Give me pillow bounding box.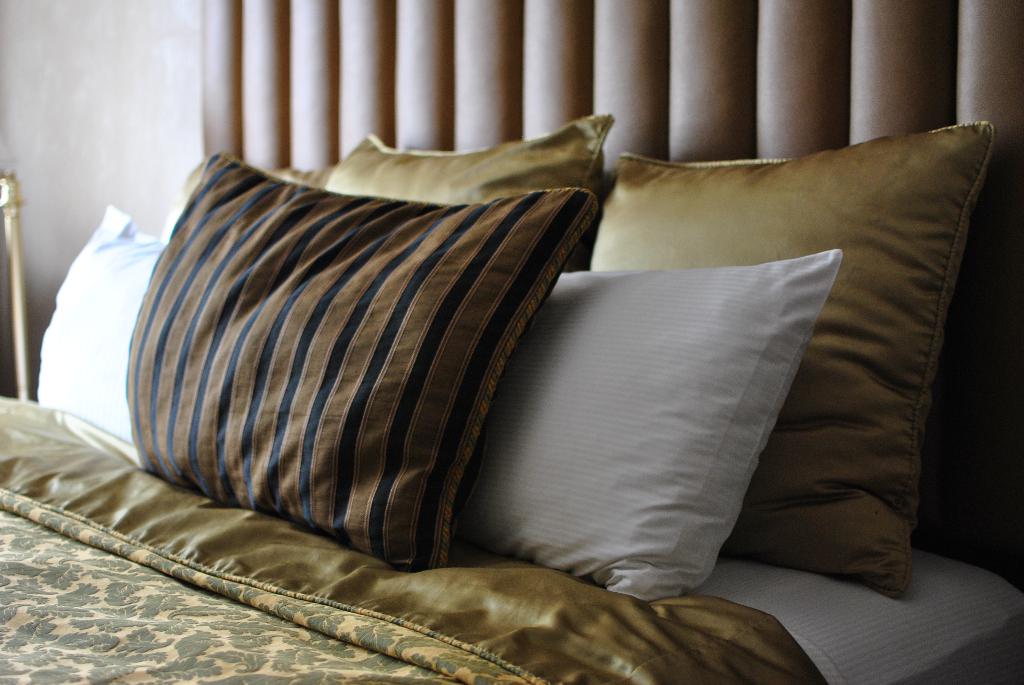
locate(450, 248, 846, 594).
